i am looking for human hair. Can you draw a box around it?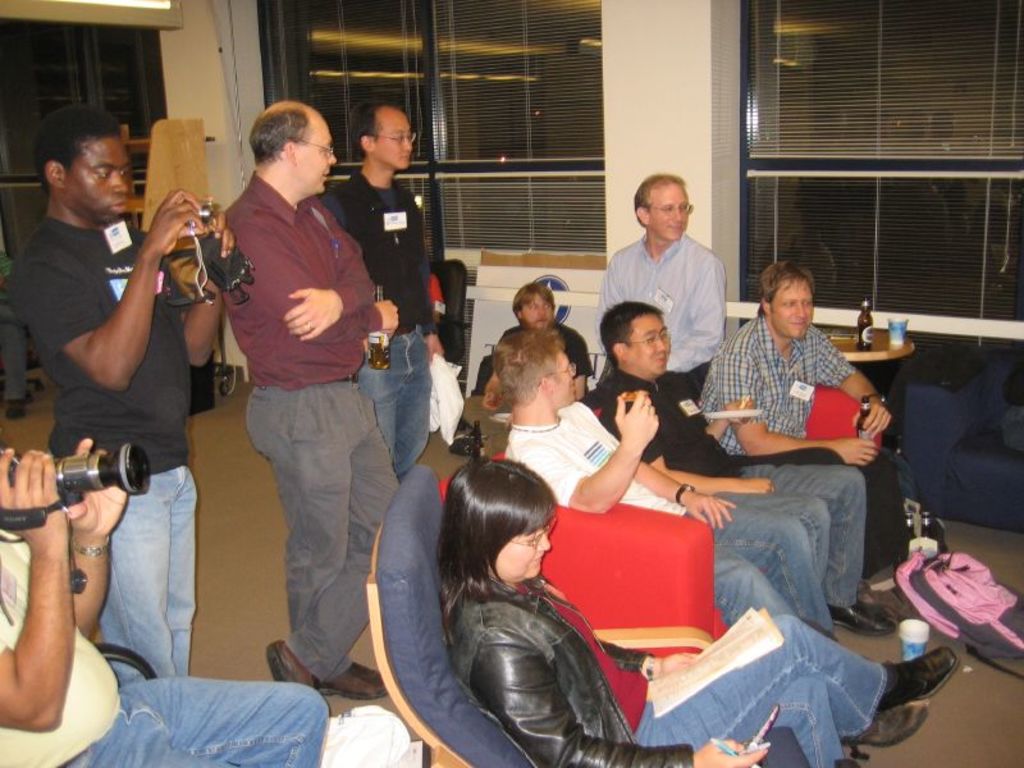
Sure, the bounding box is (352,102,398,155).
